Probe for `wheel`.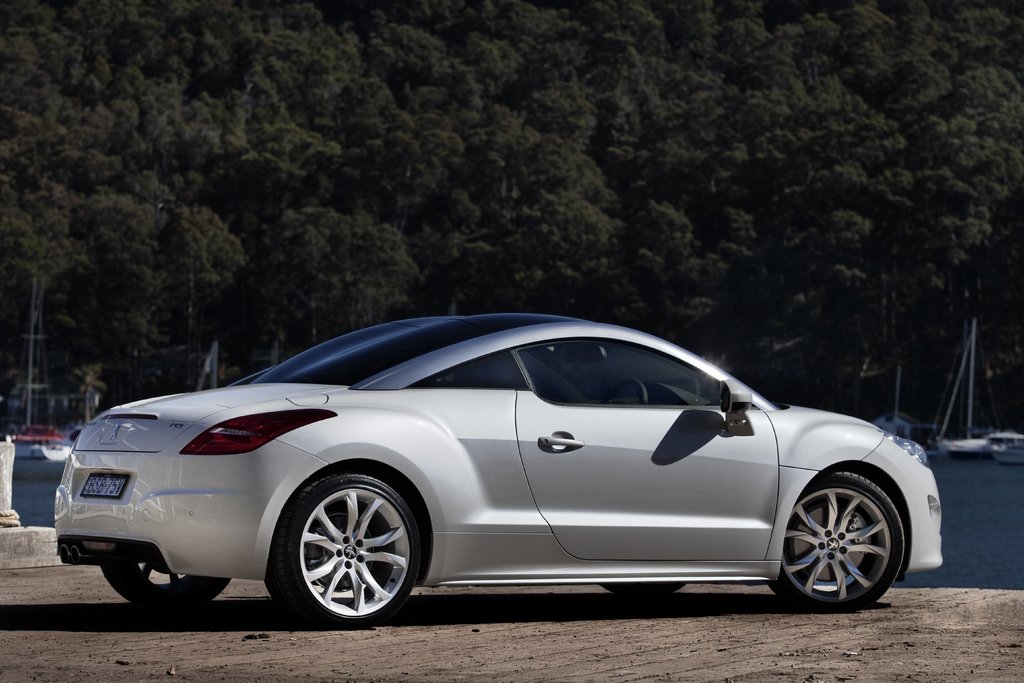
Probe result: crop(95, 551, 234, 607).
